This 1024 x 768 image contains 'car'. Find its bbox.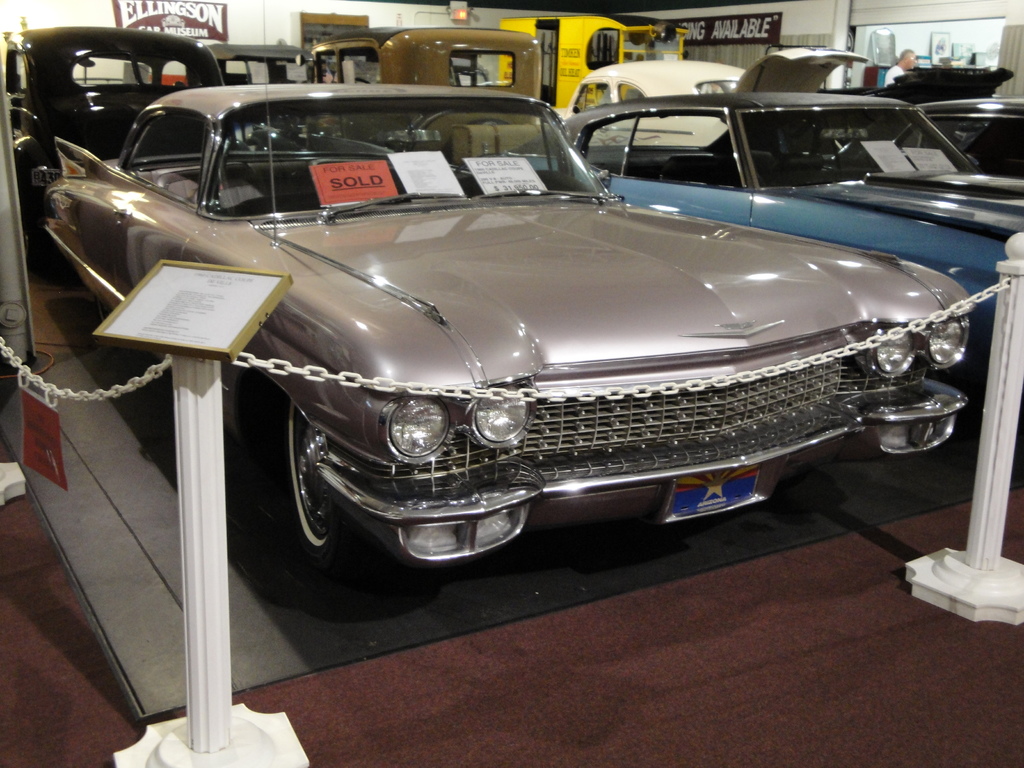
Rect(543, 35, 826, 150).
